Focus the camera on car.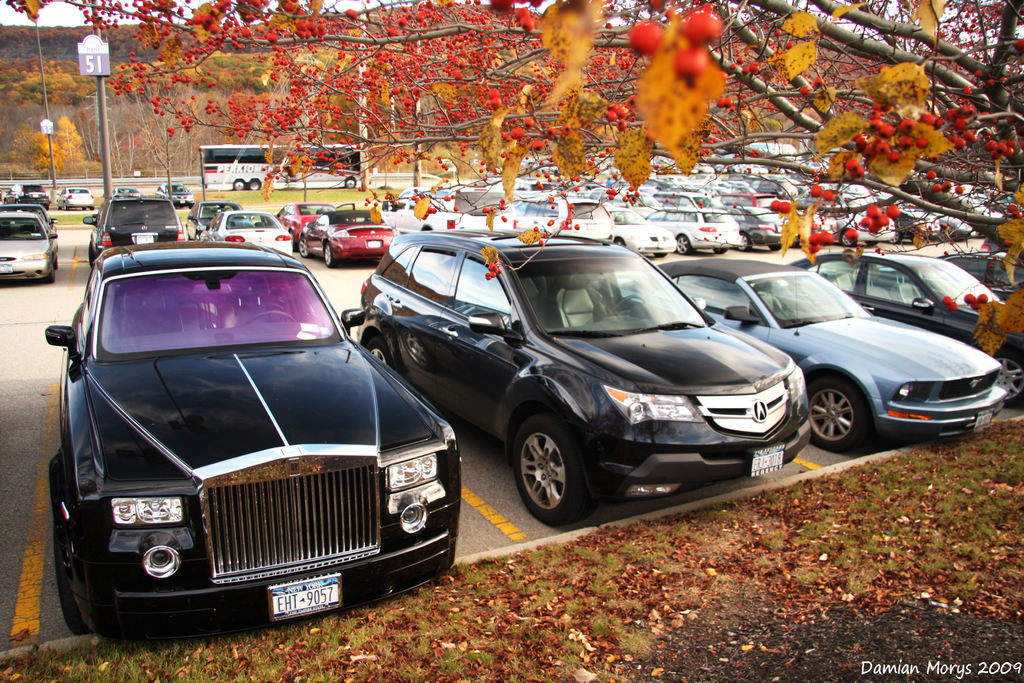
Focus region: bbox(80, 193, 189, 265).
